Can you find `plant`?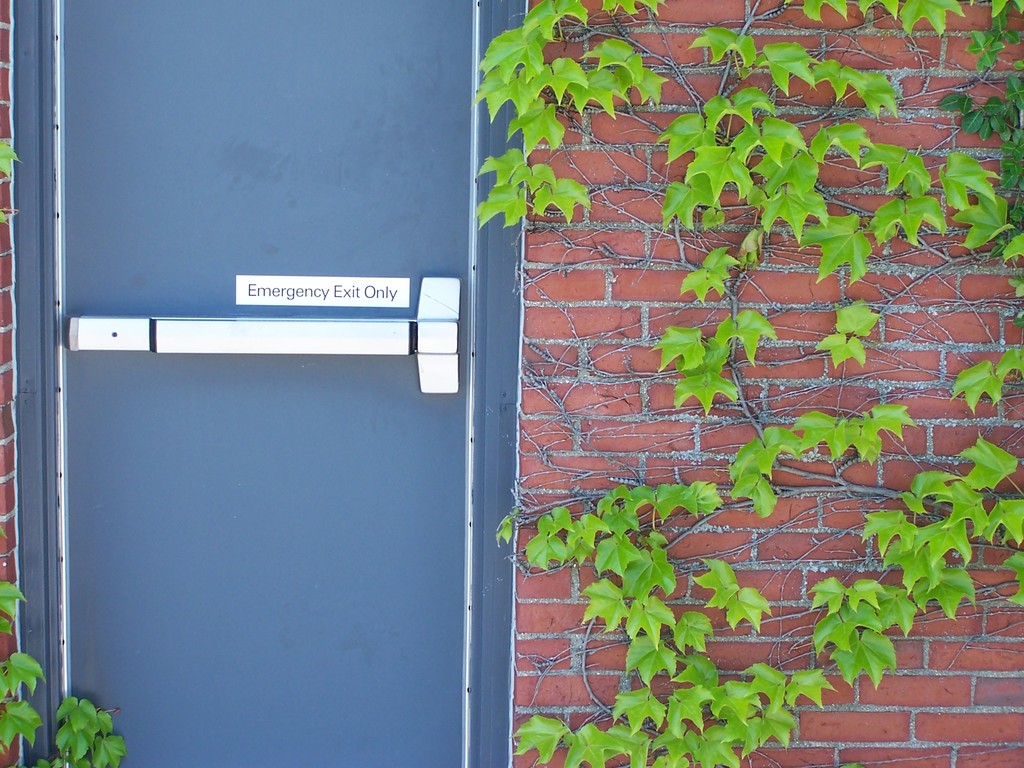
Yes, bounding box: pyautogui.locateOnScreen(490, 474, 845, 766).
